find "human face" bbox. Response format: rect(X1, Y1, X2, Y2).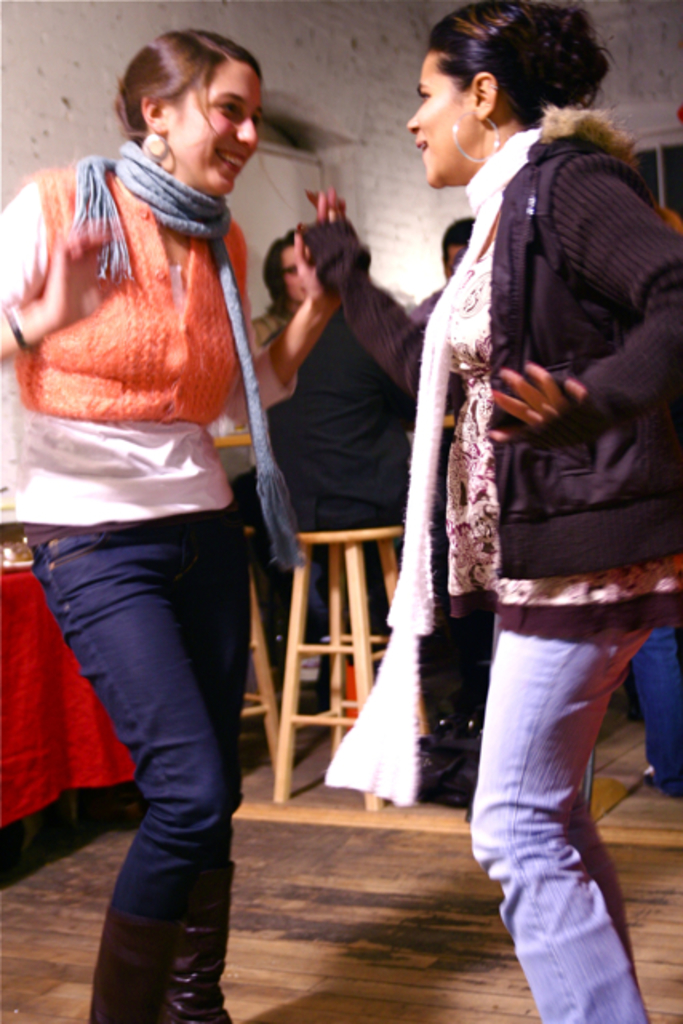
rect(163, 64, 259, 203).
